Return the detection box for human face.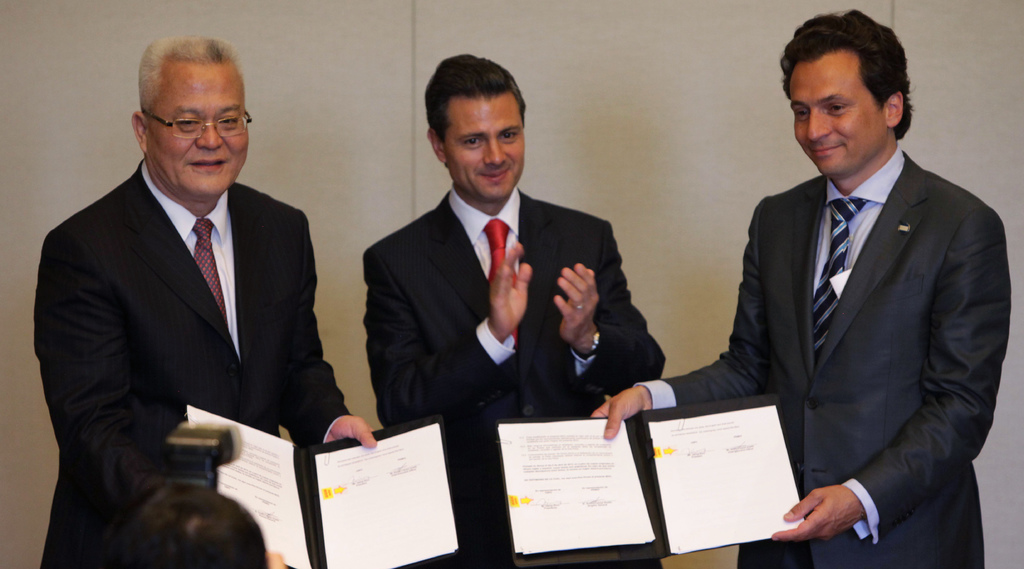
(794, 59, 886, 182).
